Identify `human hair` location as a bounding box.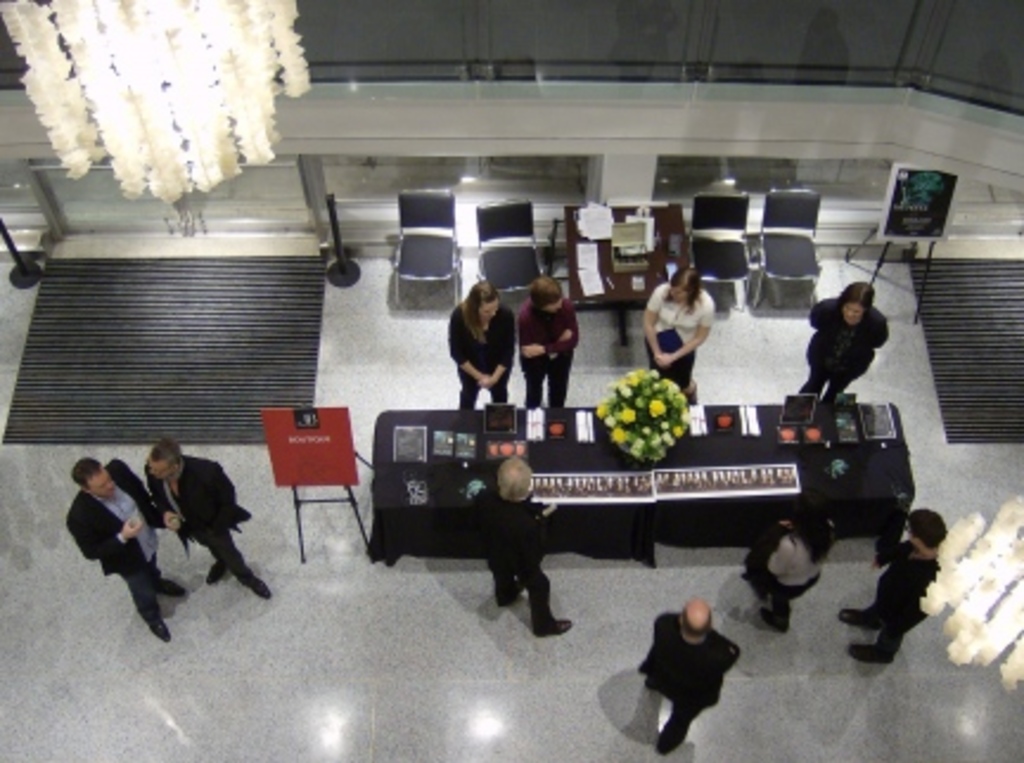
500:460:531:495.
